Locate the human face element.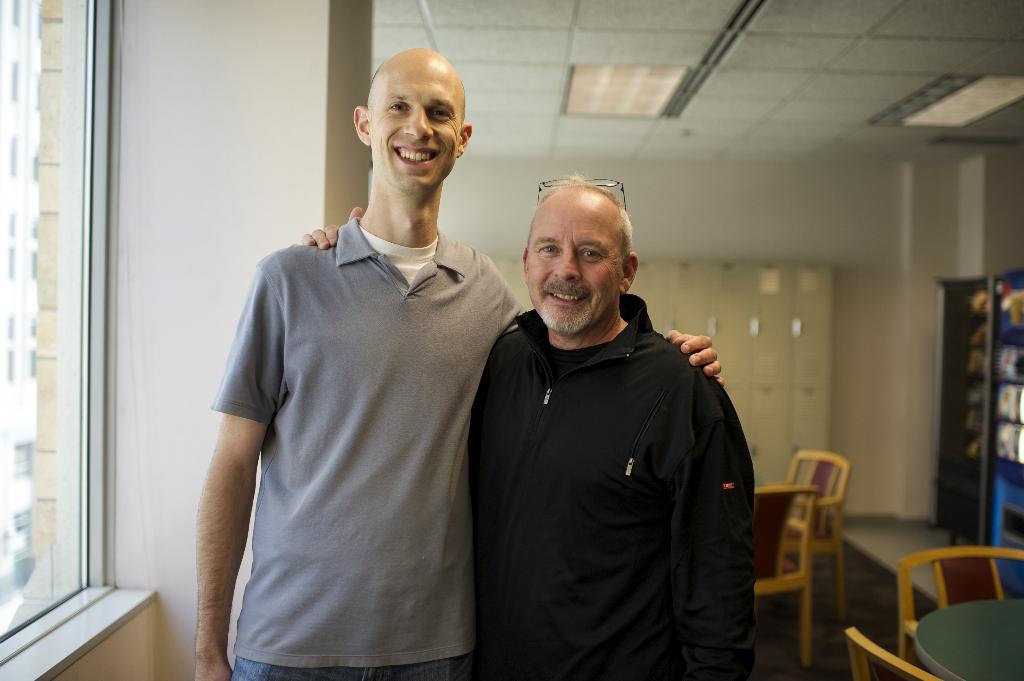
Element bbox: (x1=371, y1=70, x2=460, y2=195).
